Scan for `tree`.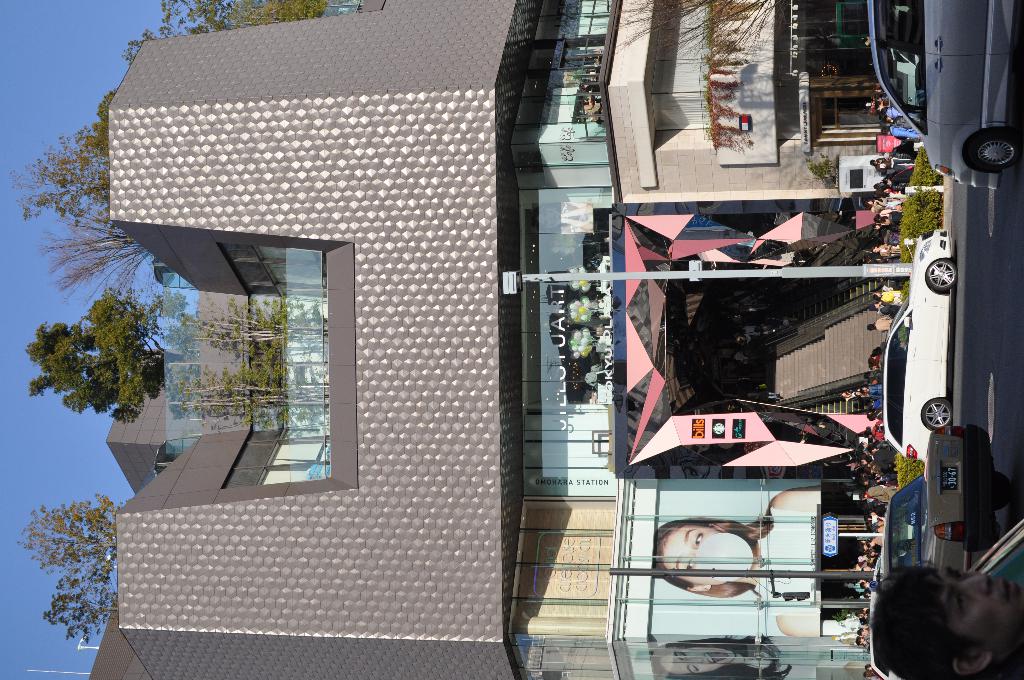
Scan result: {"x1": 170, "y1": 291, "x2": 330, "y2": 354}.
